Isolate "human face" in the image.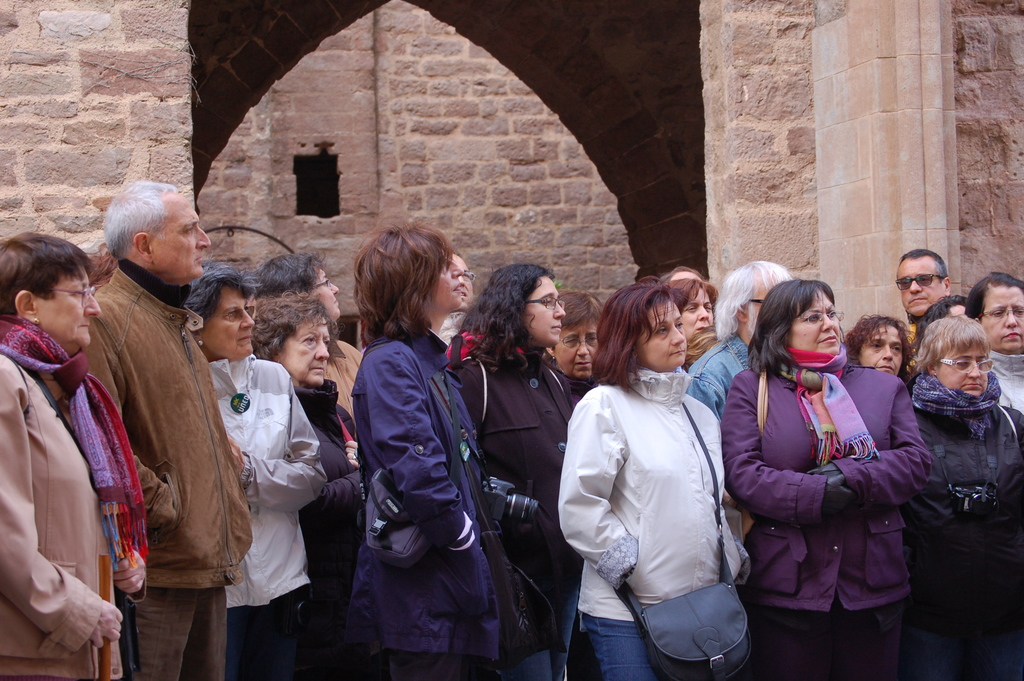
Isolated region: 201:286:257:360.
